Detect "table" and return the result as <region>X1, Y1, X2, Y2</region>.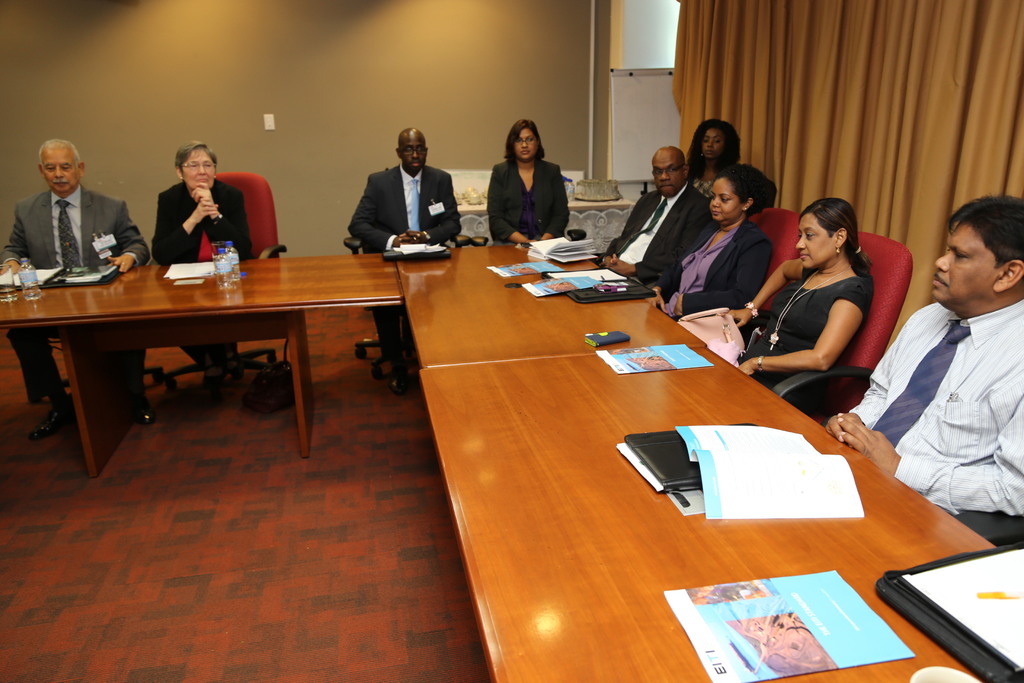
<region>0, 235, 435, 475</region>.
